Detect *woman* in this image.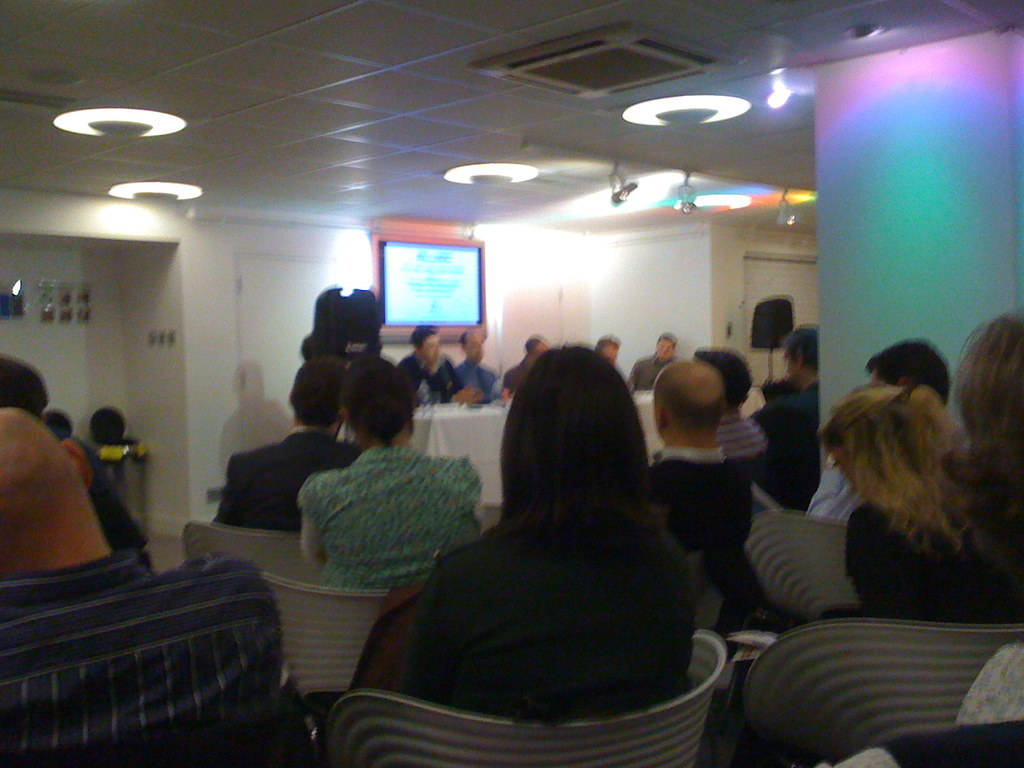
Detection: [left=941, top=311, right=1023, bottom=620].
